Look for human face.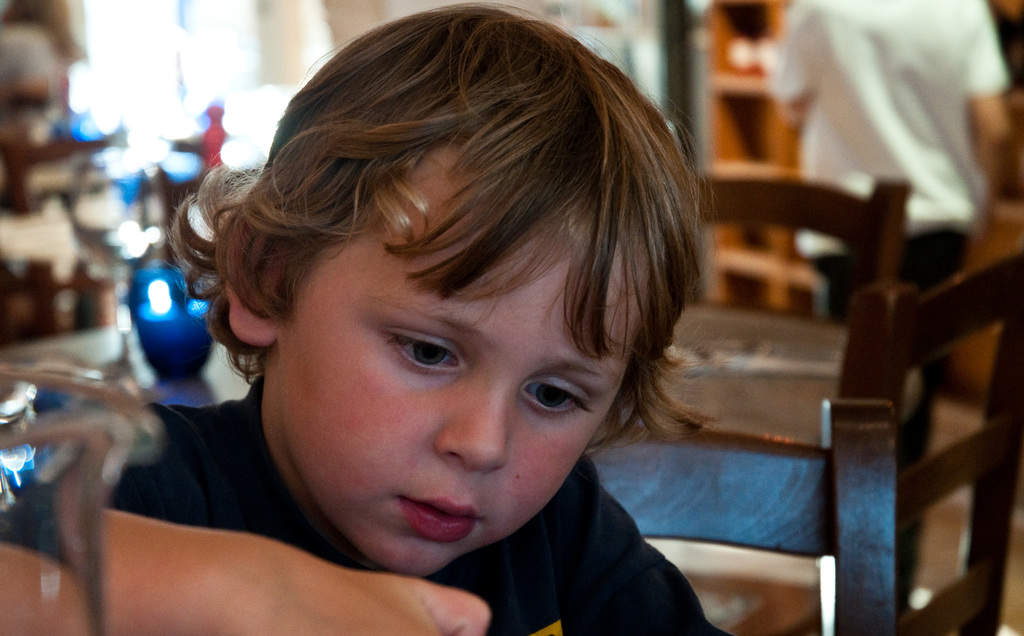
Found: x1=275, y1=135, x2=621, y2=578.
